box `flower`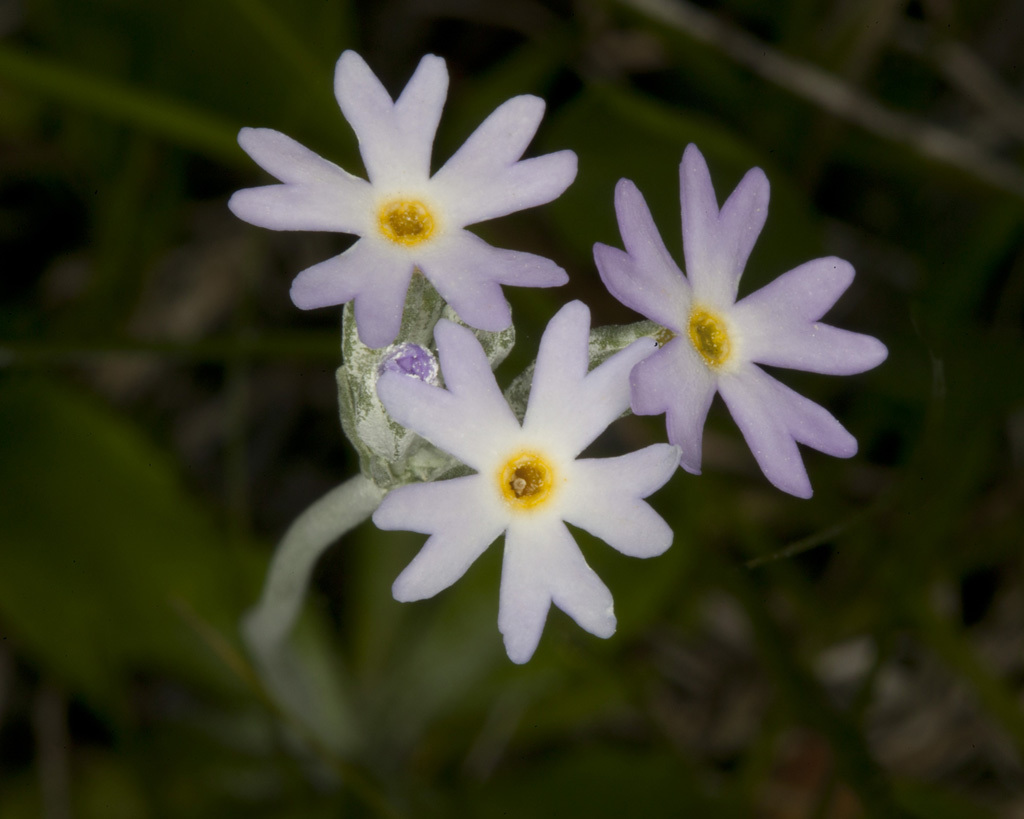
[589, 140, 885, 498]
